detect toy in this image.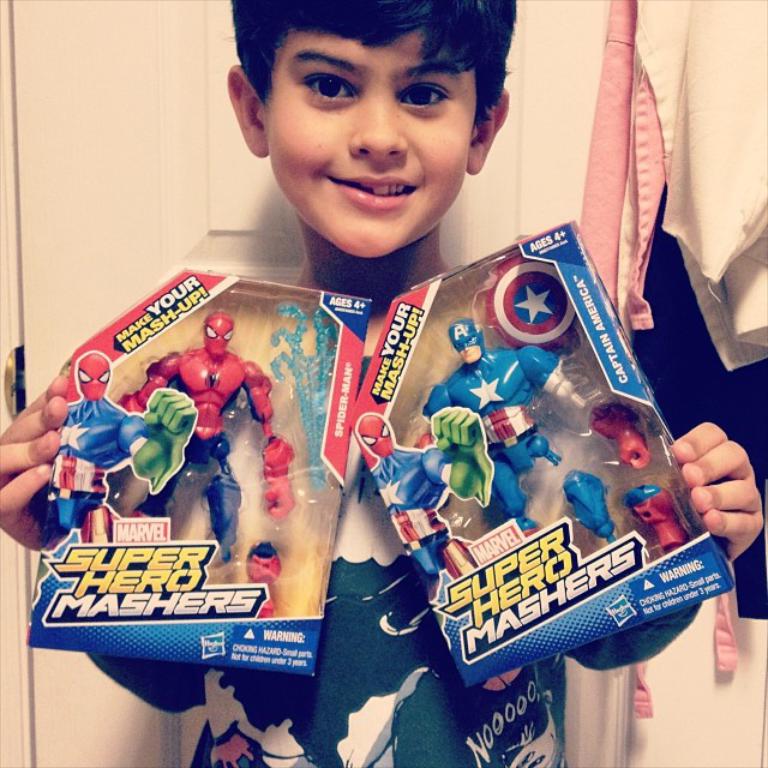
Detection: pyautogui.locateOnScreen(588, 401, 653, 476).
